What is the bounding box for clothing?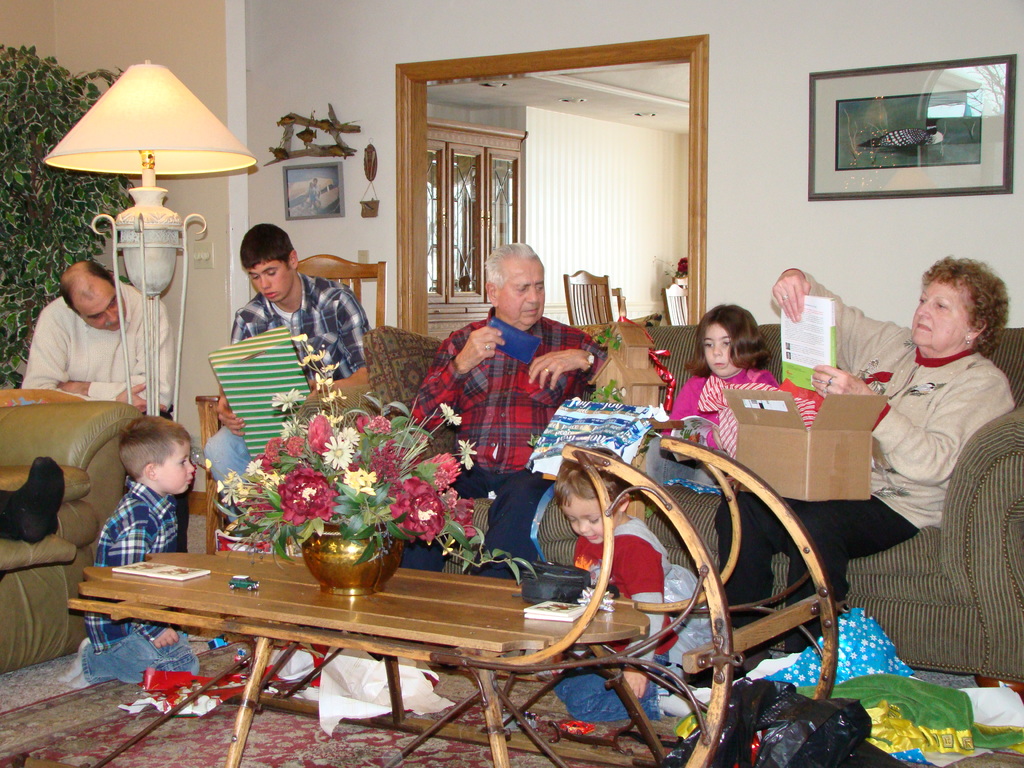
807/273/1023/529.
